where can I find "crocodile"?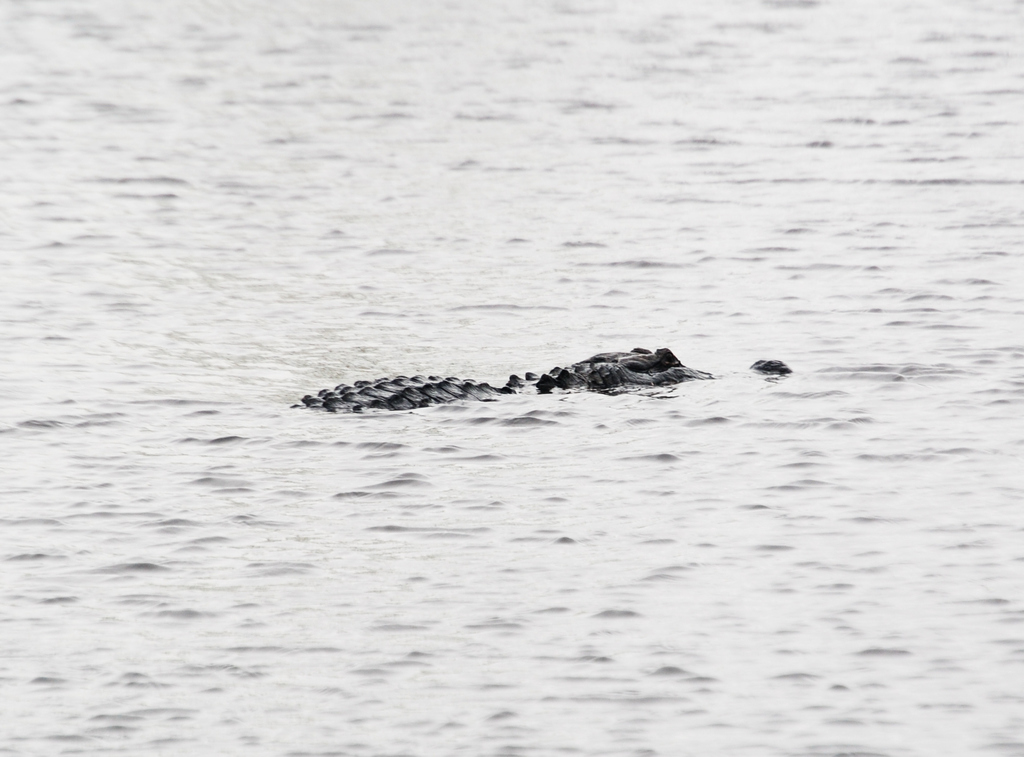
You can find it at [295,346,796,409].
